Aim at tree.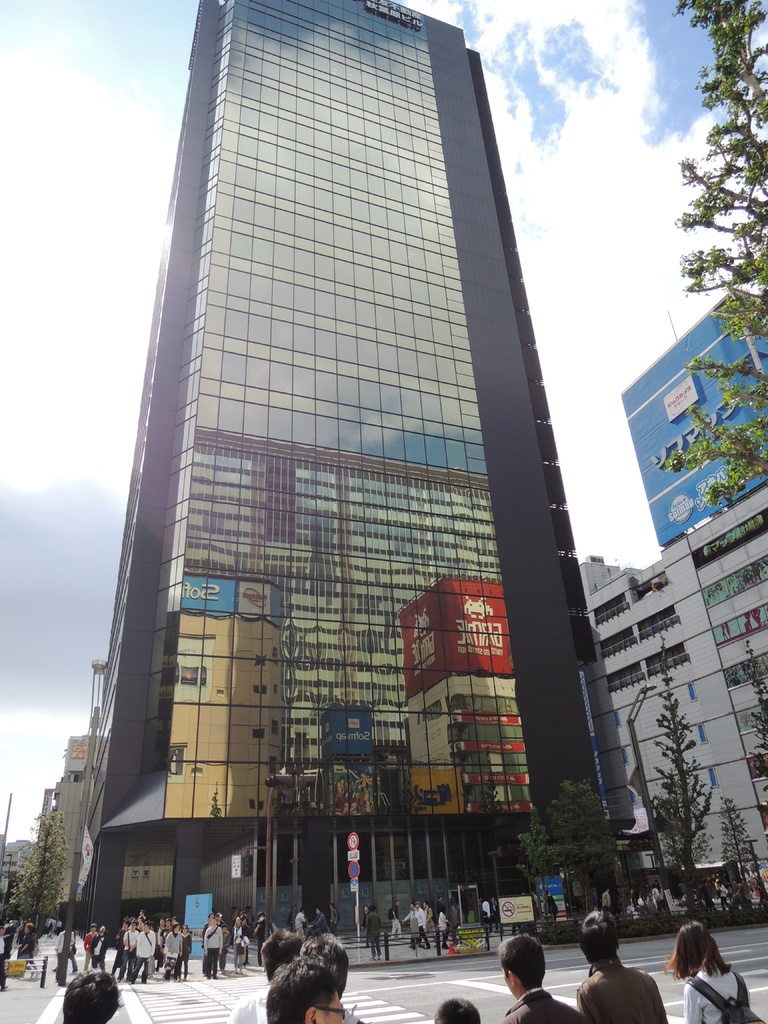
Aimed at [547, 774, 620, 938].
